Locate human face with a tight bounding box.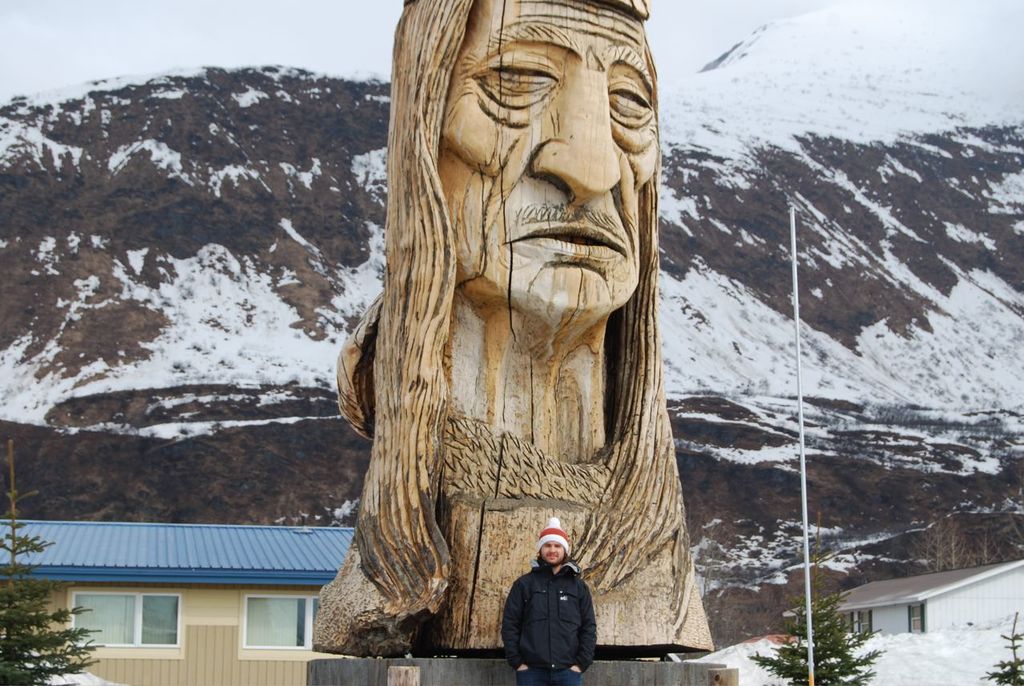
[x1=435, y1=0, x2=662, y2=307].
